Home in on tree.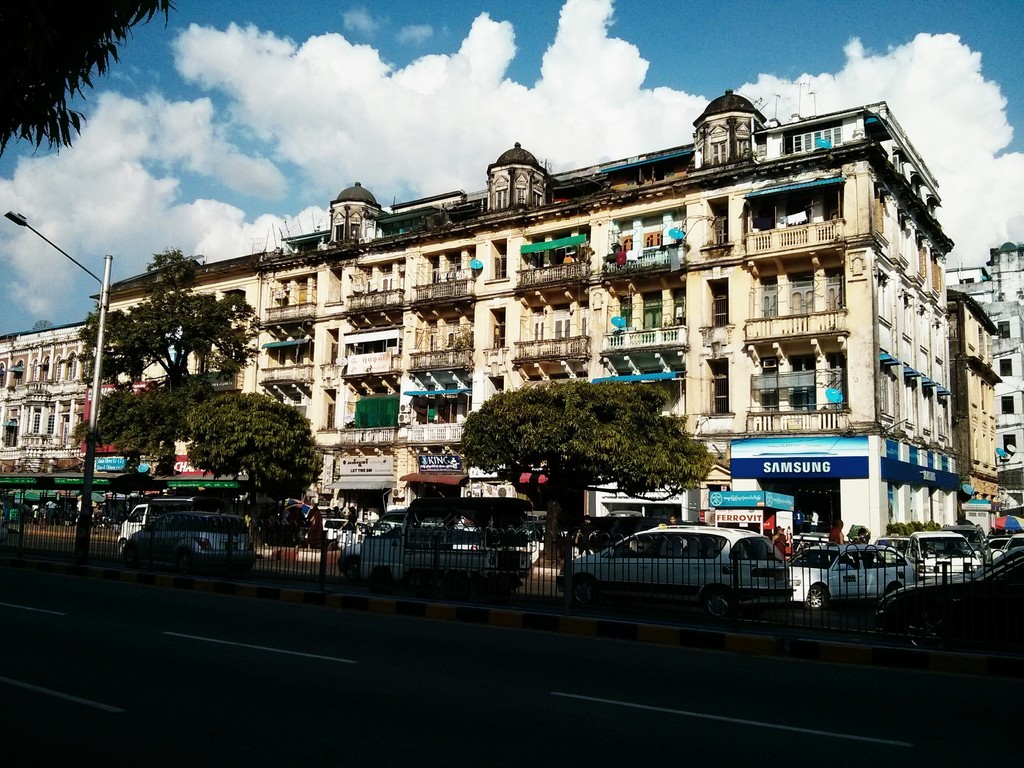
Homed in at x1=458 y1=374 x2=713 y2=575.
